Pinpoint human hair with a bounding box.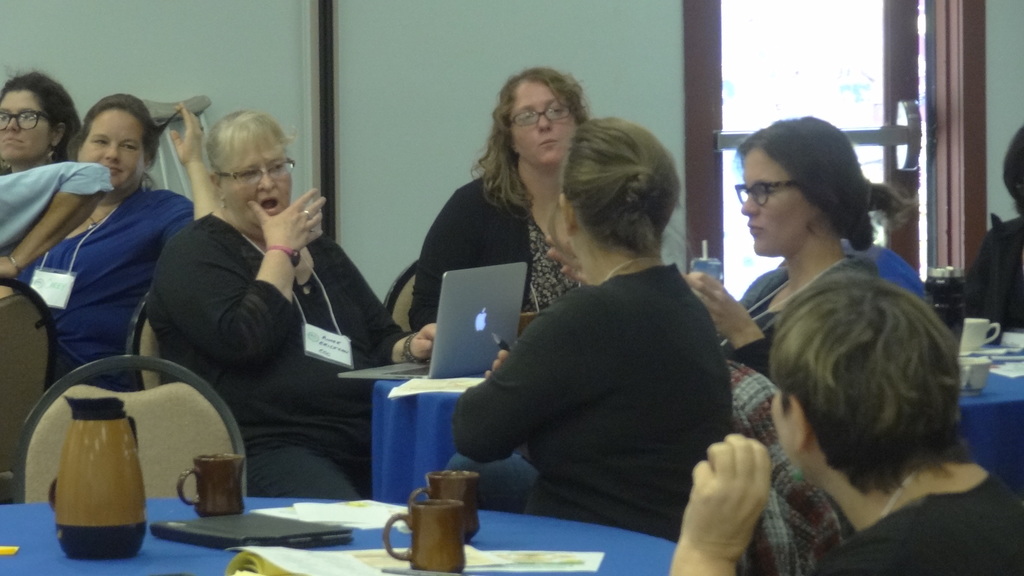
region(0, 66, 80, 161).
